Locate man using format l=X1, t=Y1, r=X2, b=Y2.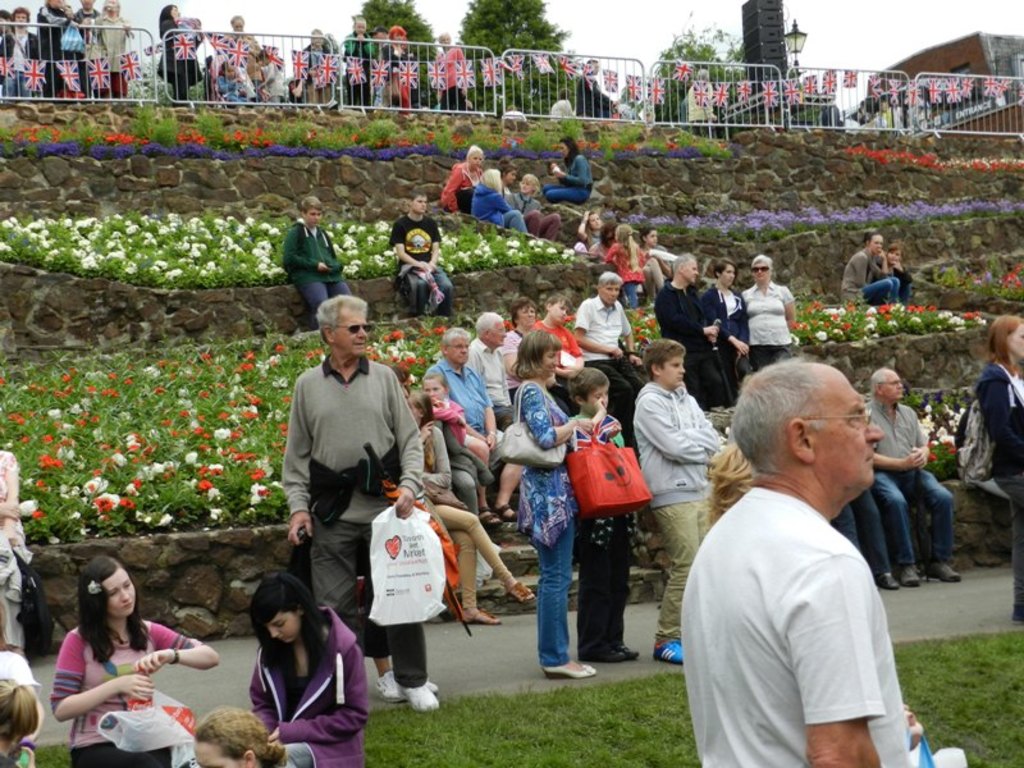
l=570, t=269, r=649, b=448.
